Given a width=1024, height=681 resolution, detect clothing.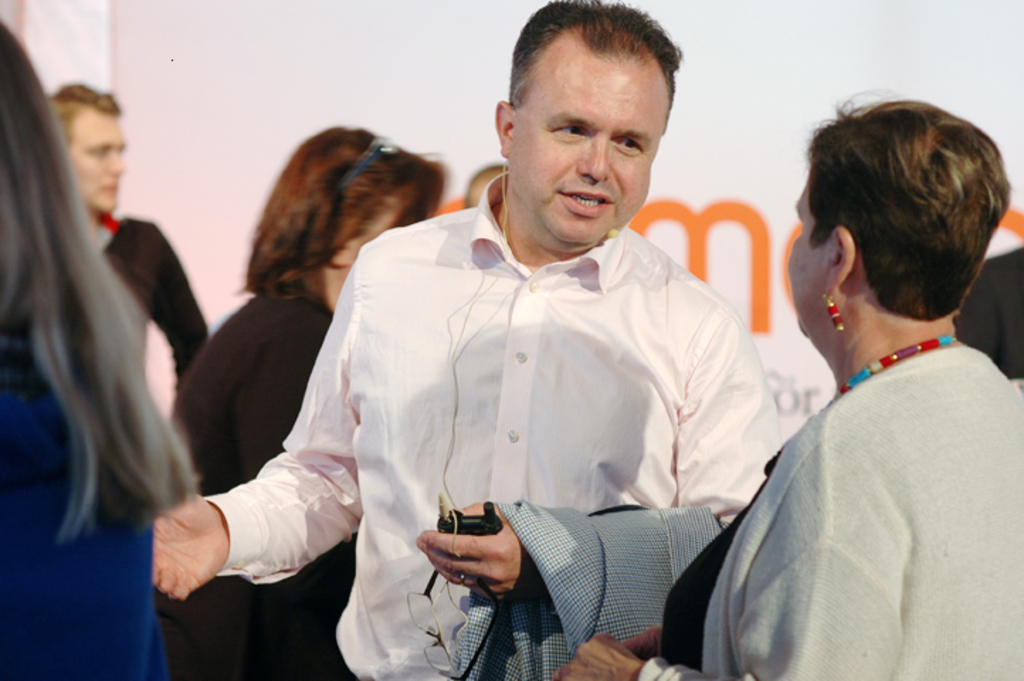
x1=177, y1=271, x2=364, y2=680.
